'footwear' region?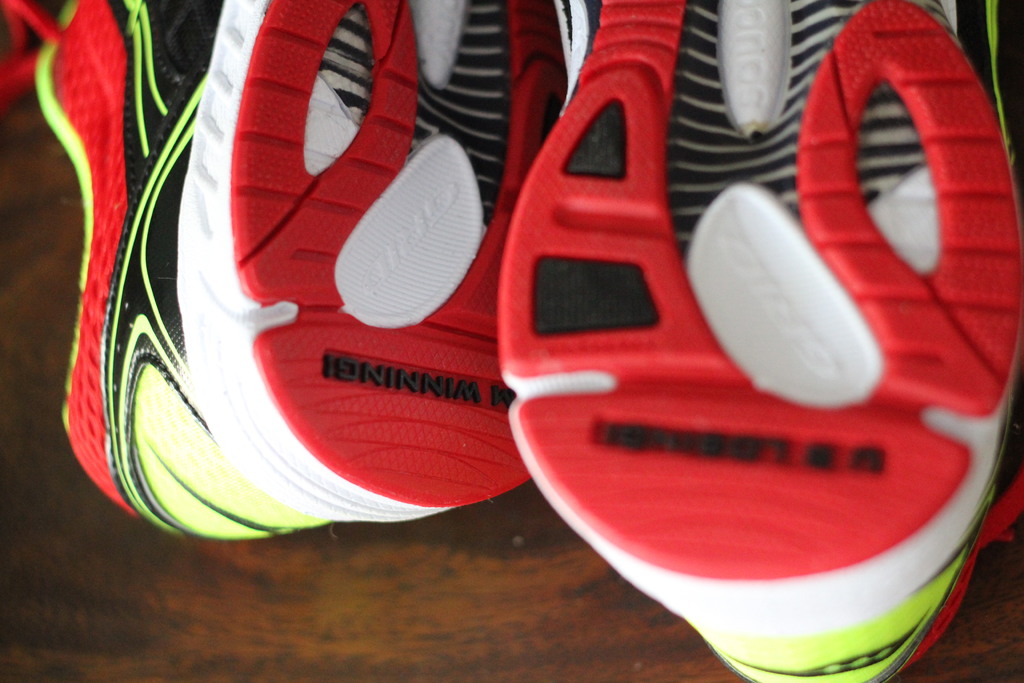
select_region(0, 0, 570, 542)
